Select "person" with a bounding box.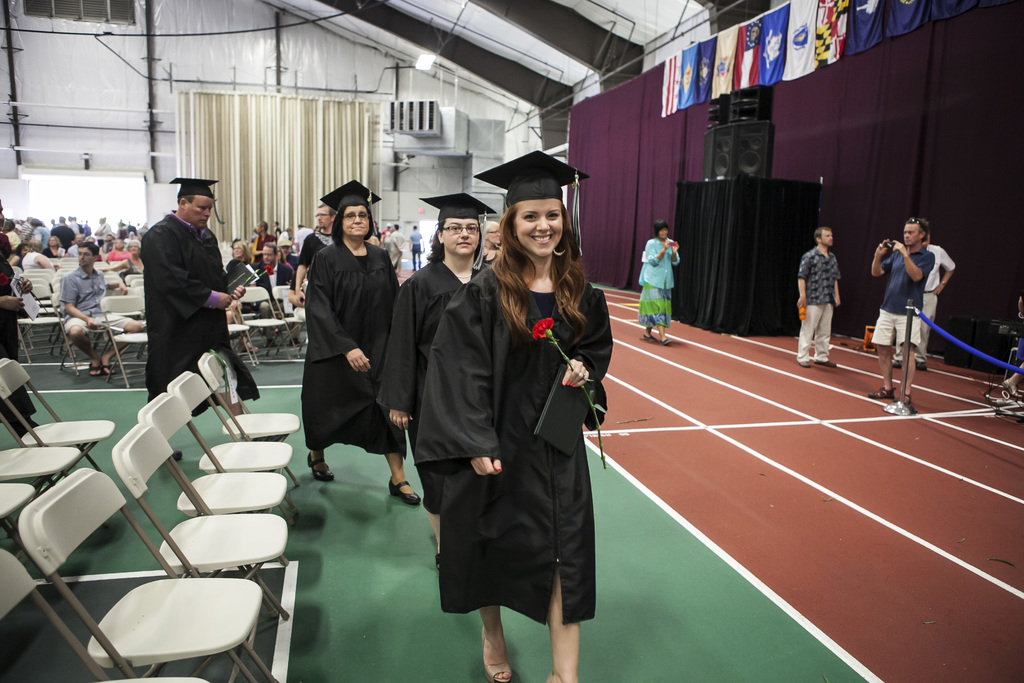
296 176 413 511.
